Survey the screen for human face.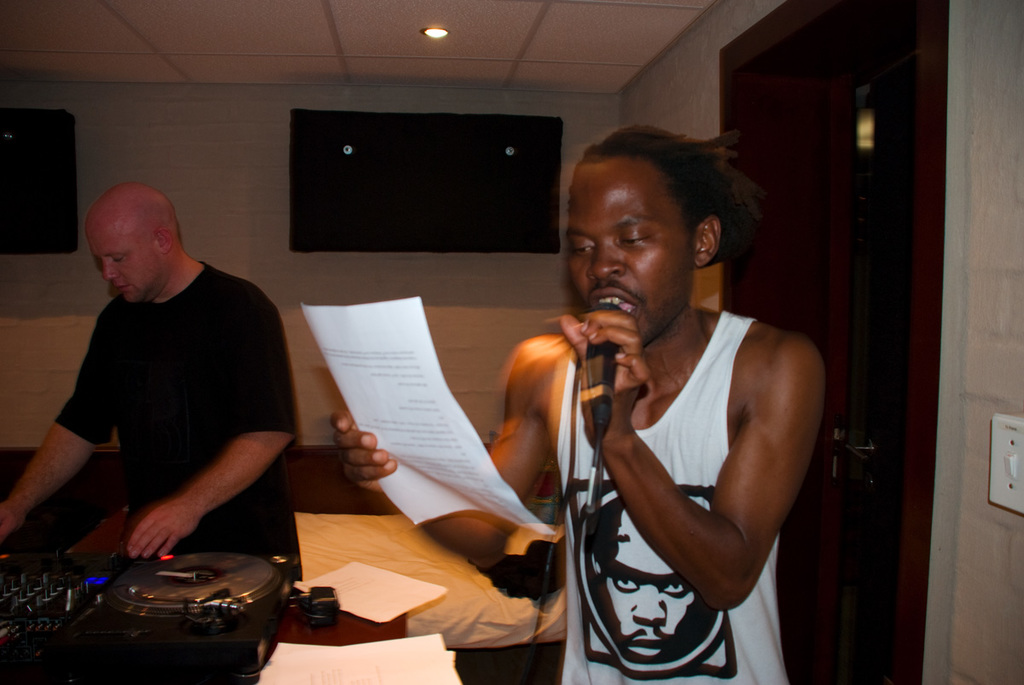
Survey found: region(567, 155, 698, 347).
